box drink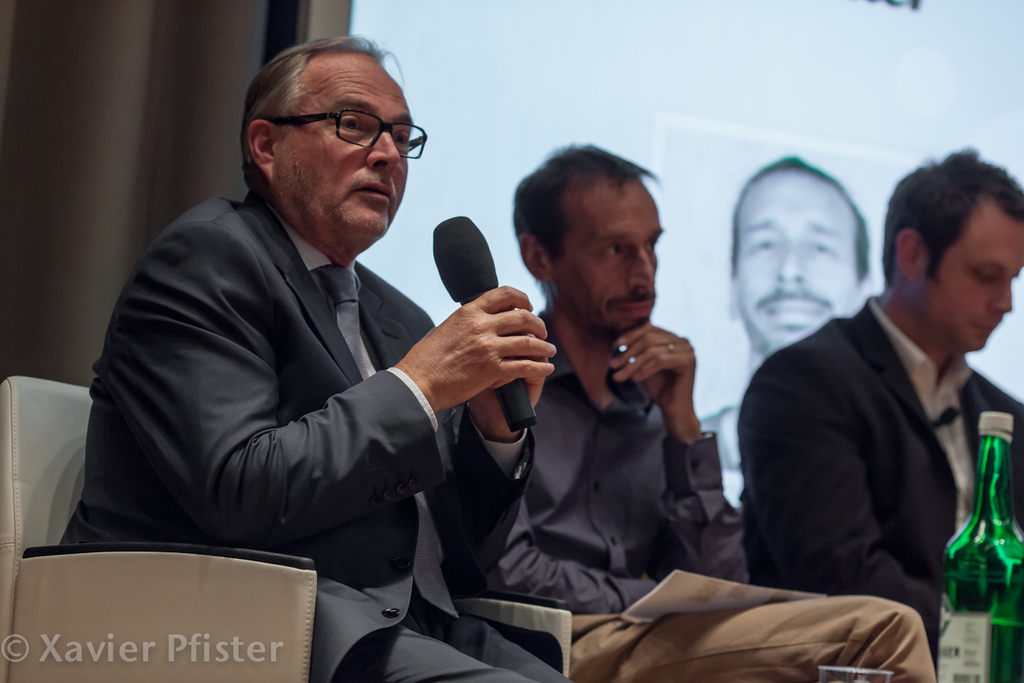
select_region(945, 565, 1023, 682)
